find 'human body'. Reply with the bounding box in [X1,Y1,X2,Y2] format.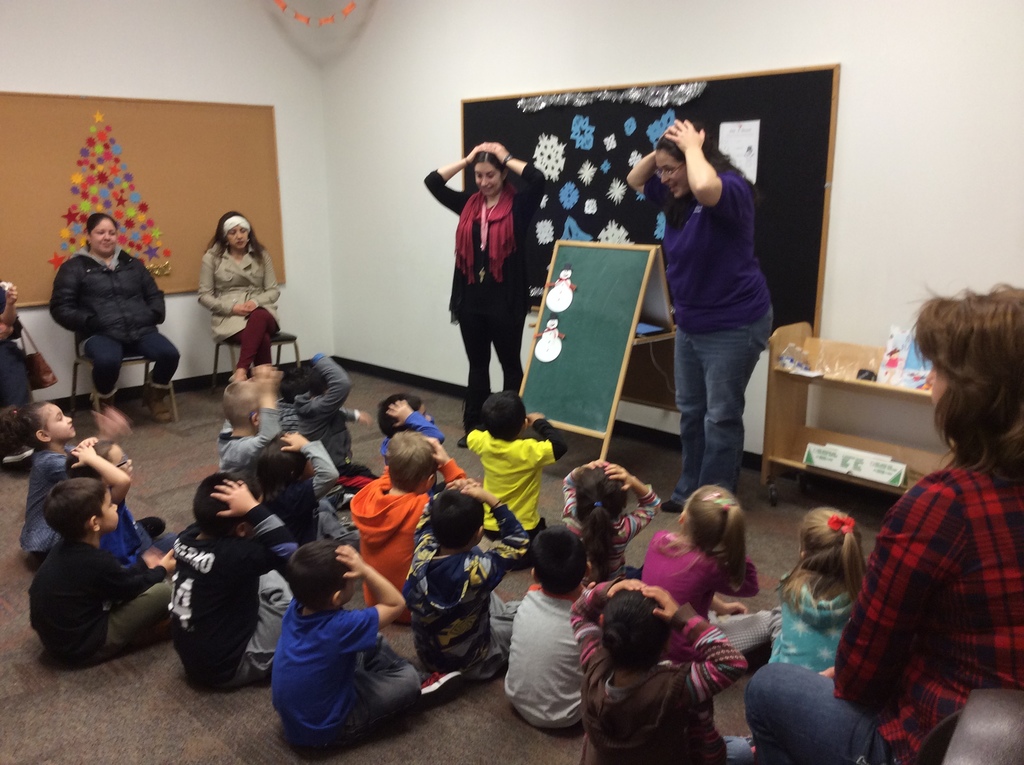
[743,461,1023,764].
